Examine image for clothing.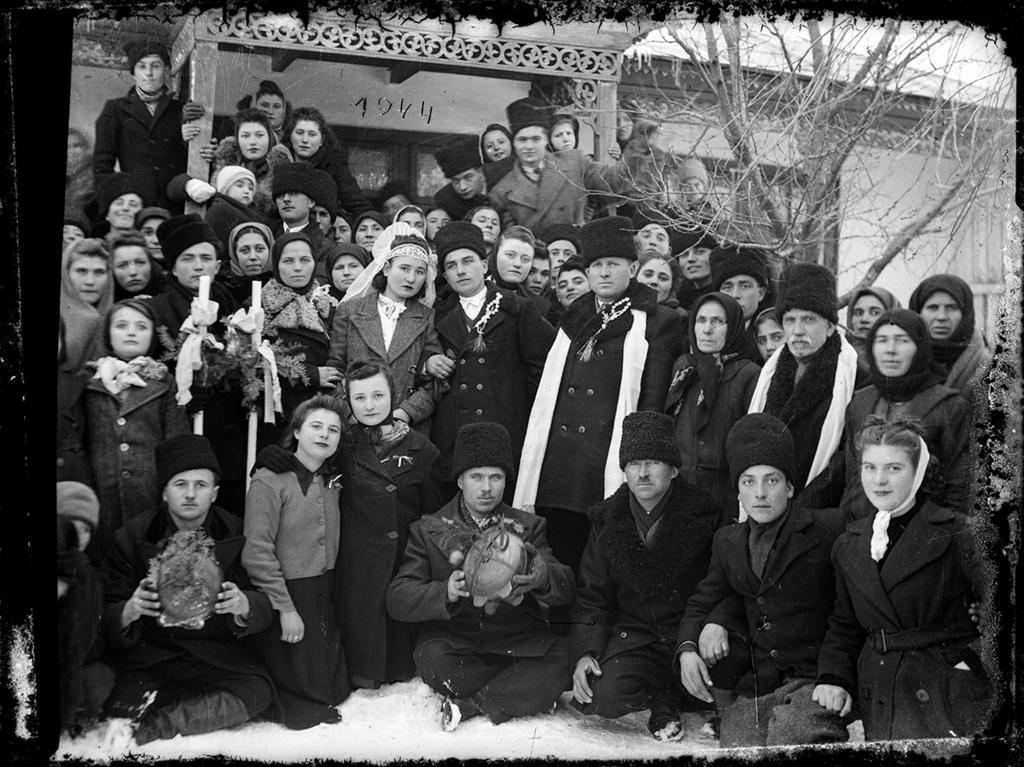
Examination result: <region>505, 94, 545, 125</region>.
